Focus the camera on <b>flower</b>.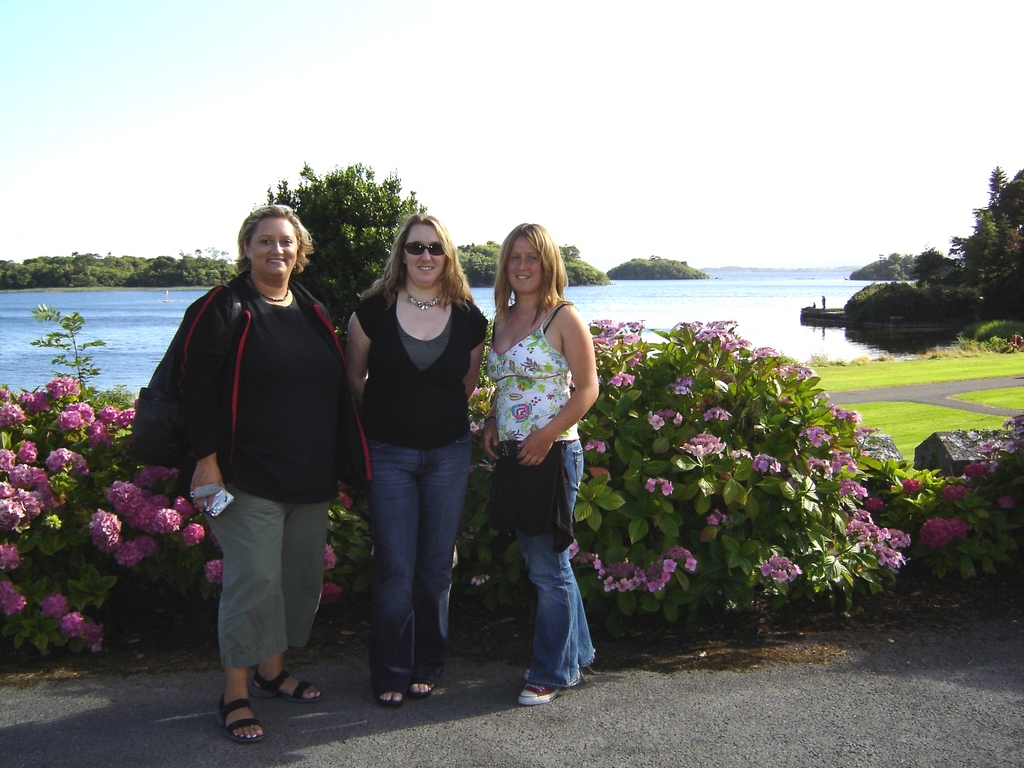
Focus region: (x1=337, y1=491, x2=356, y2=507).
